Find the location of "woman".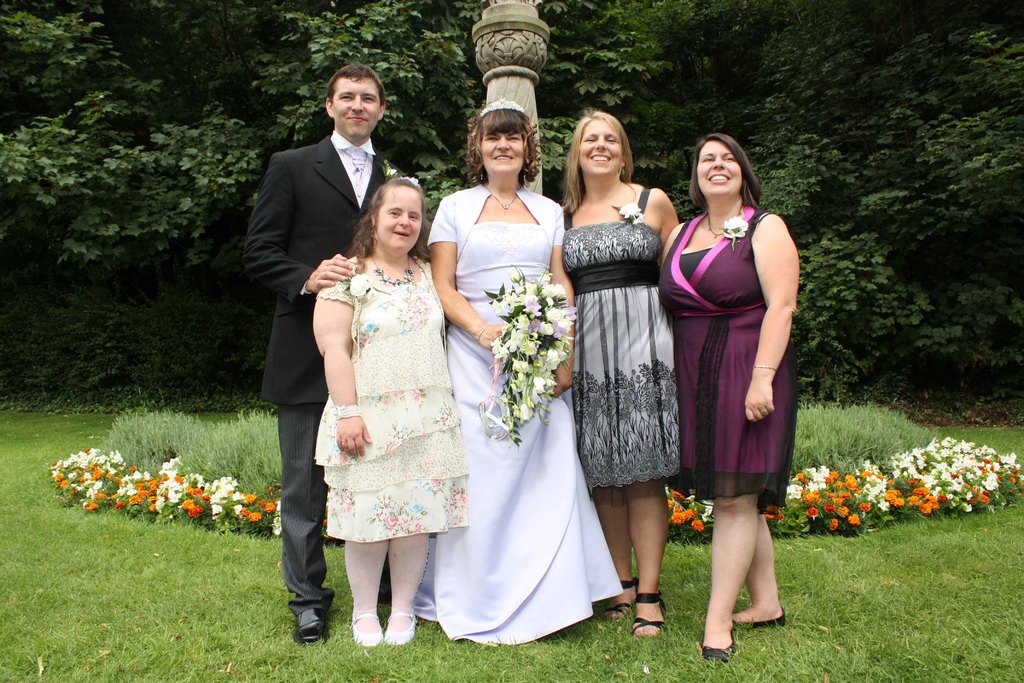
Location: [left=560, top=107, right=680, bottom=641].
